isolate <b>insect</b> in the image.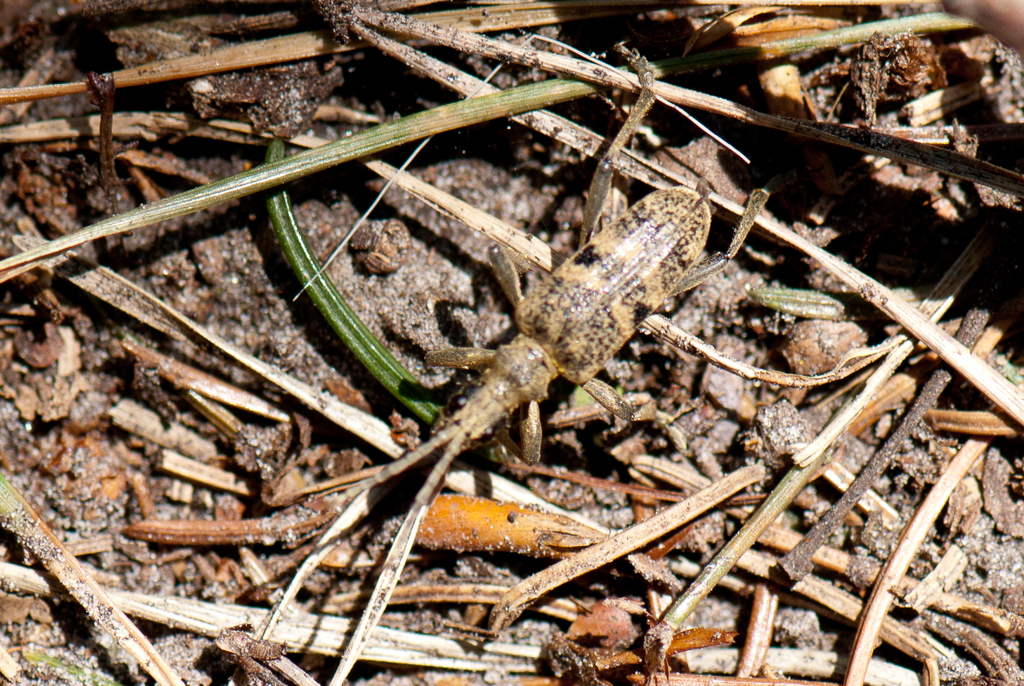
Isolated region: 254 35 774 685.
